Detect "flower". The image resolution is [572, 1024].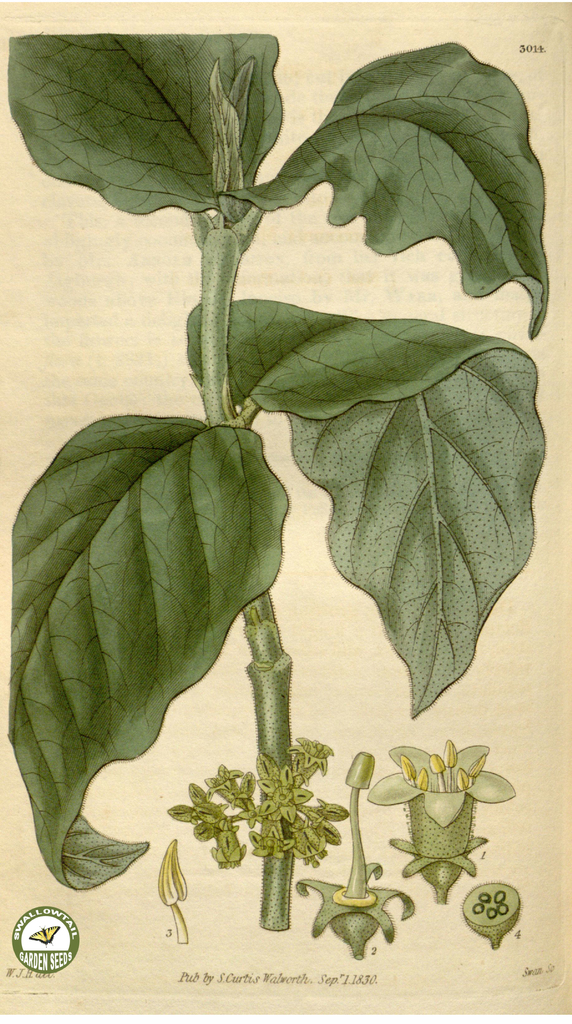
locate(167, 730, 360, 903).
